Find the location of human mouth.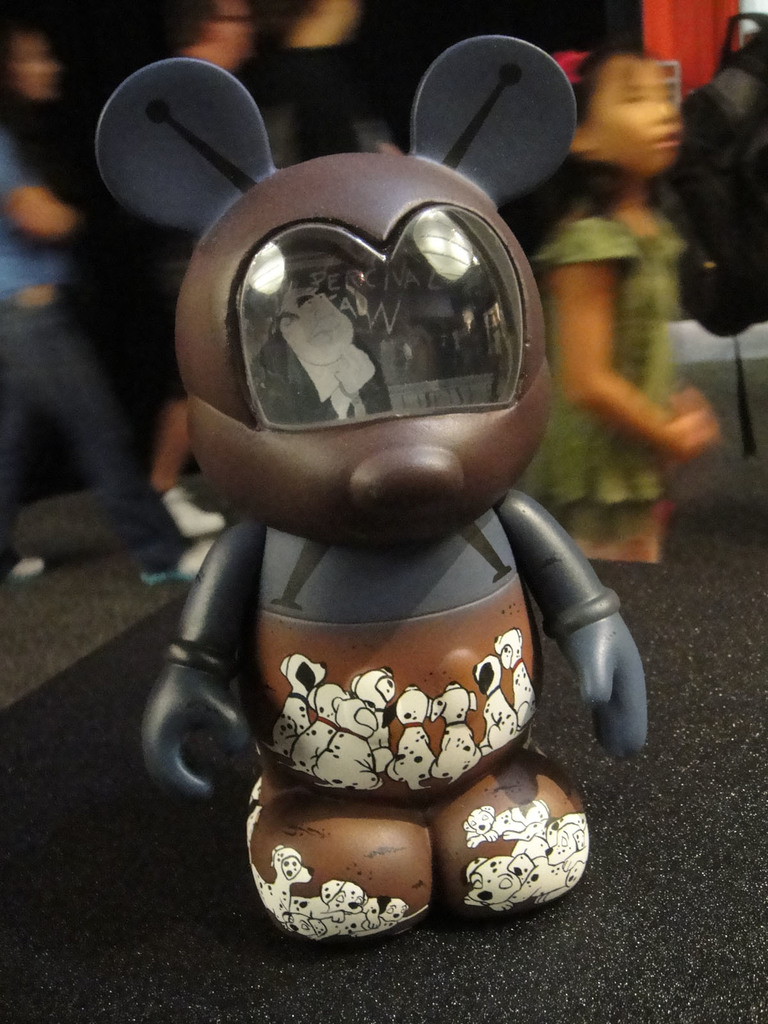
Location: bbox(347, 454, 464, 520).
